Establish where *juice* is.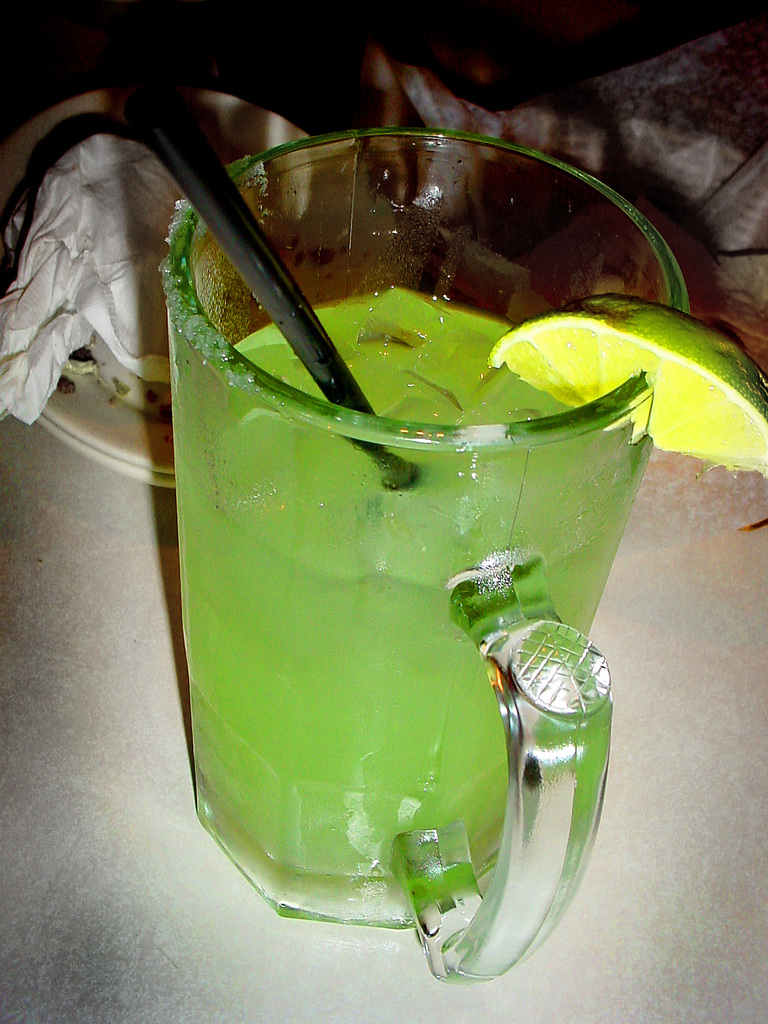
Established at [168,288,642,895].
